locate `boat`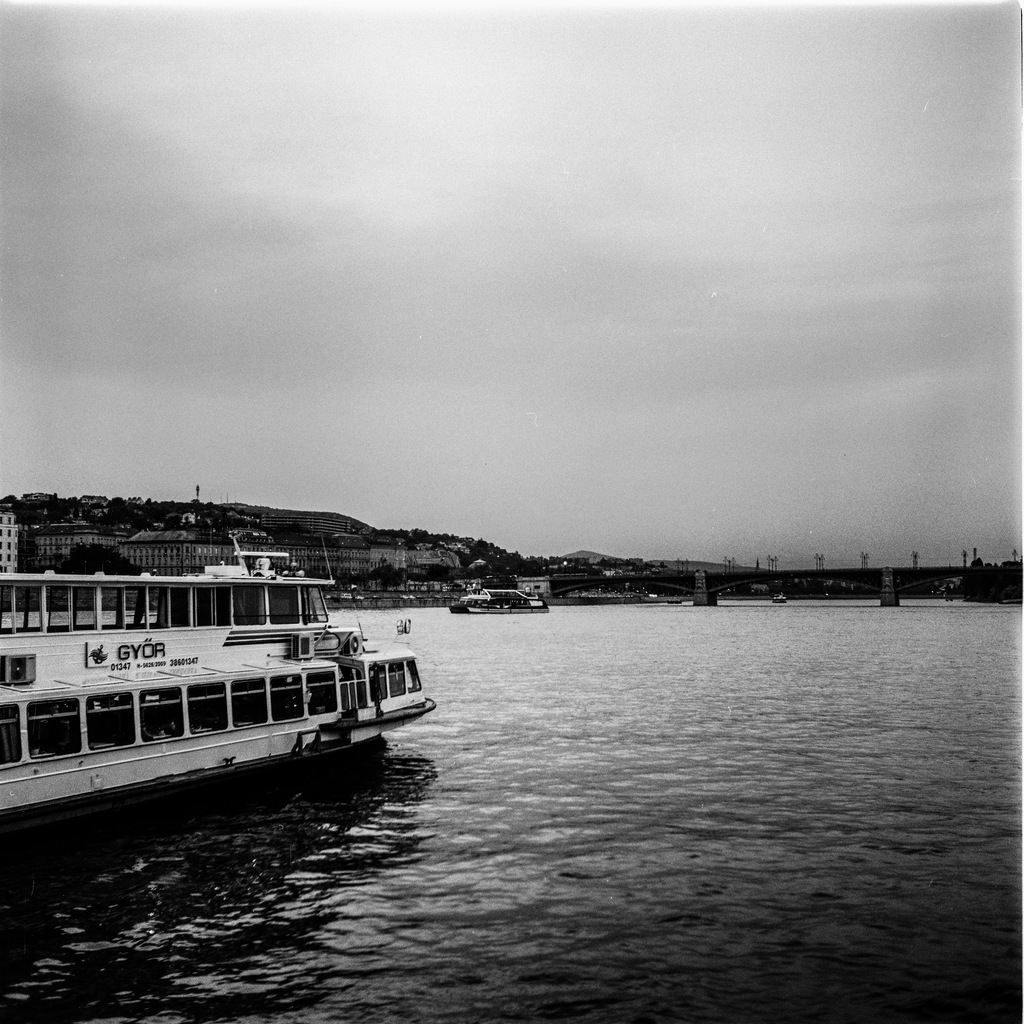
rect(0, 522, 453, 835)
